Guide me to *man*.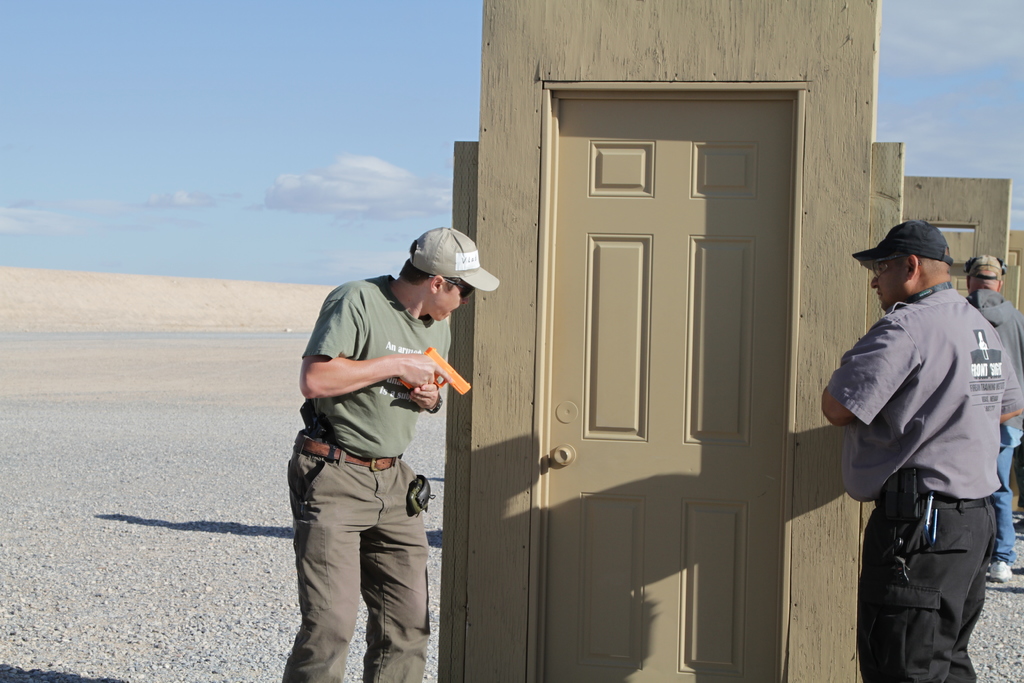
Guidance: locate(964, 252, 1023, 580).
